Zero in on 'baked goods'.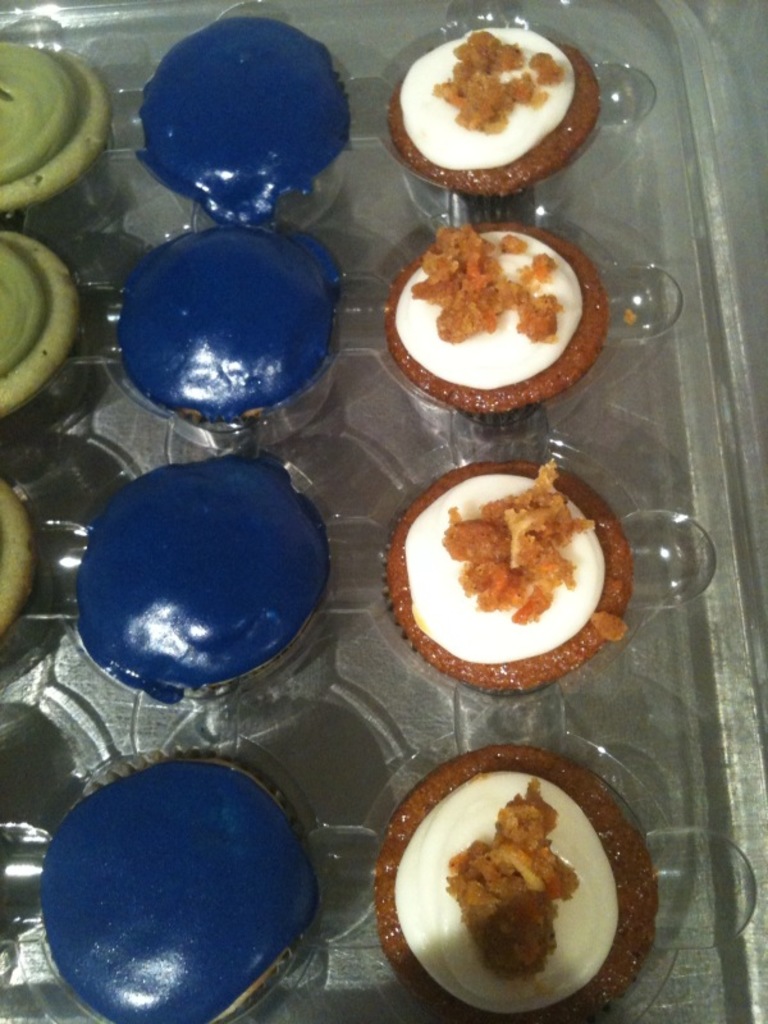
Zeroed in: bbox(0, 228, 73, 431).
